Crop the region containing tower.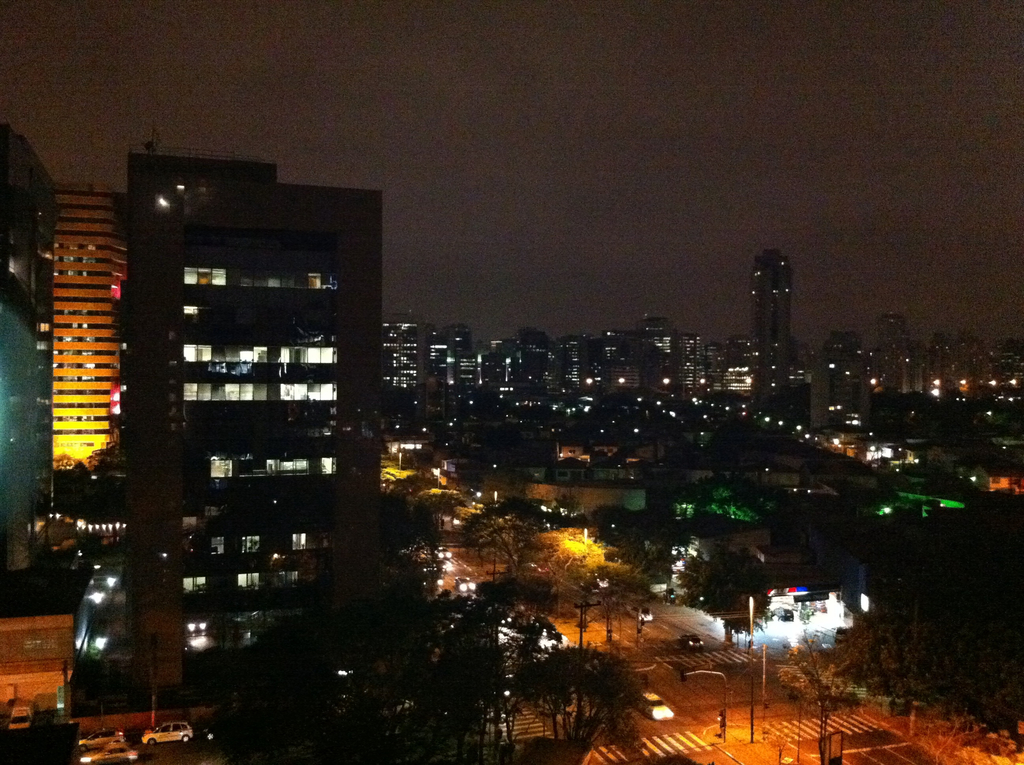
Crop region: 650, 317, 699, 407.
